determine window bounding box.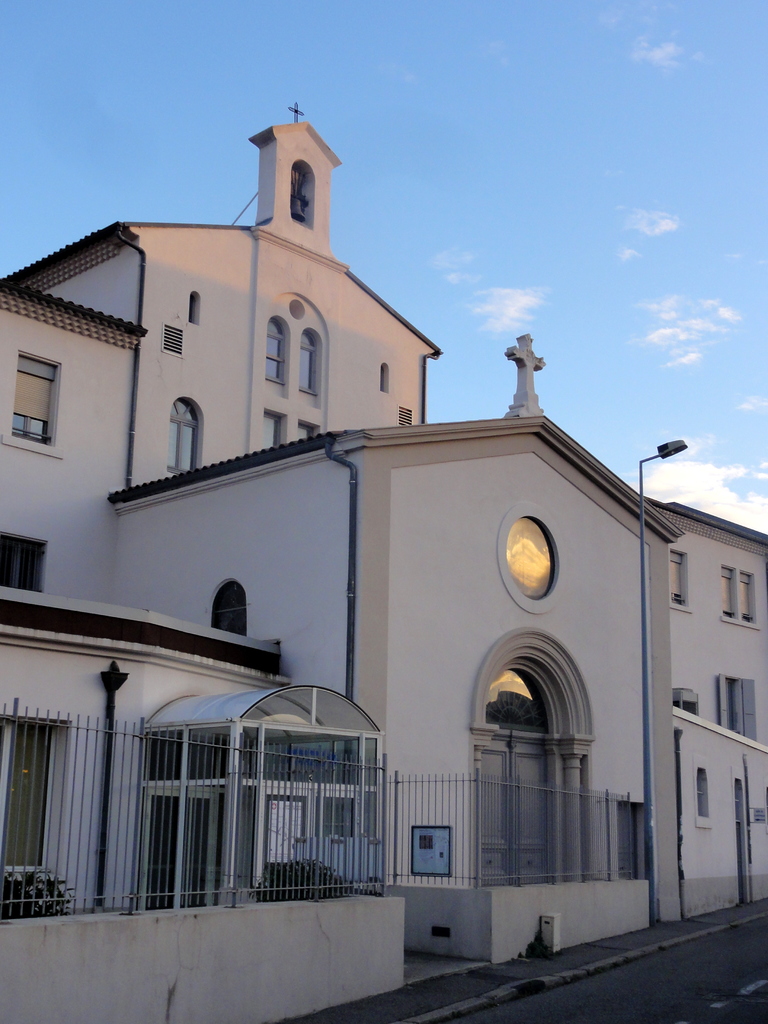
Determined: [9, 350, 61, 449].
